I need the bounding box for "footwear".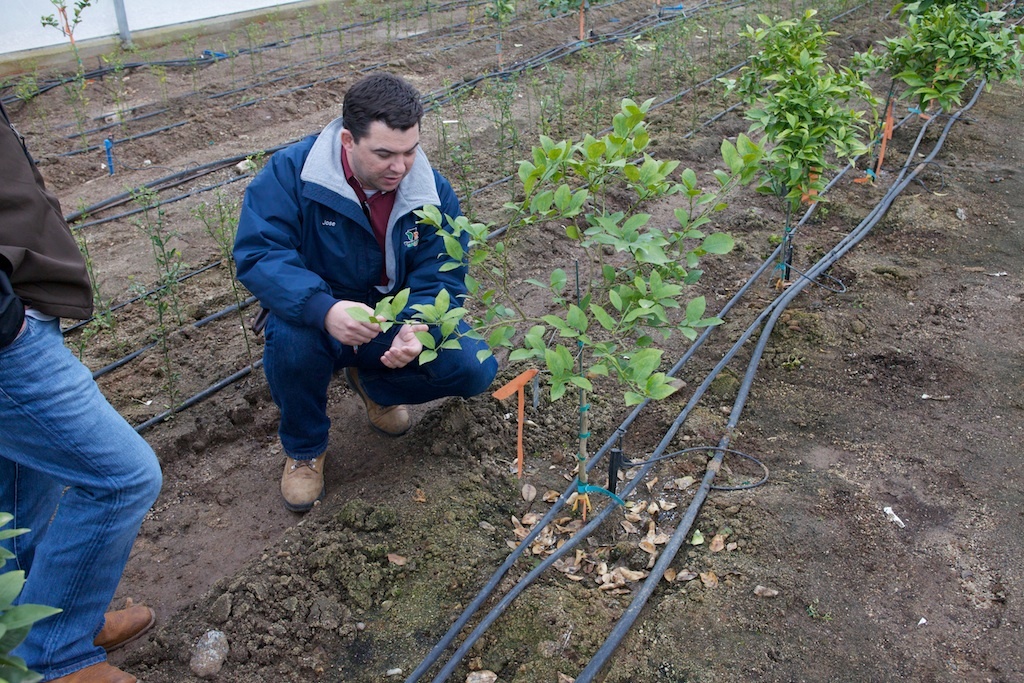
Here it is: 343 365 409 434.
